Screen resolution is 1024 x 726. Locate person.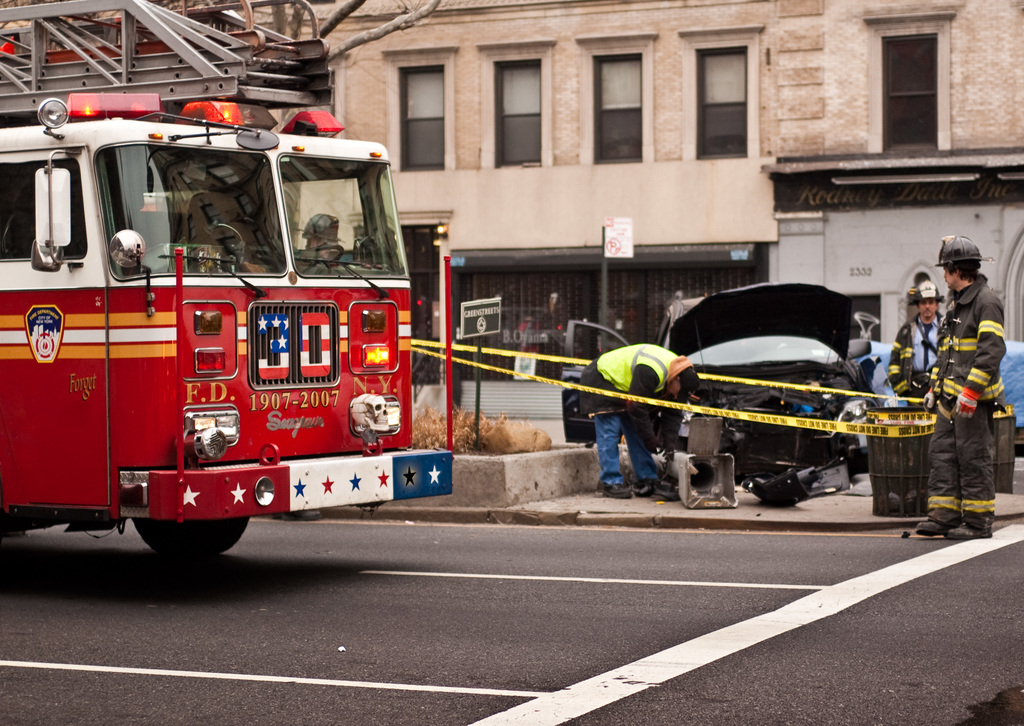
888 271 936 411.
